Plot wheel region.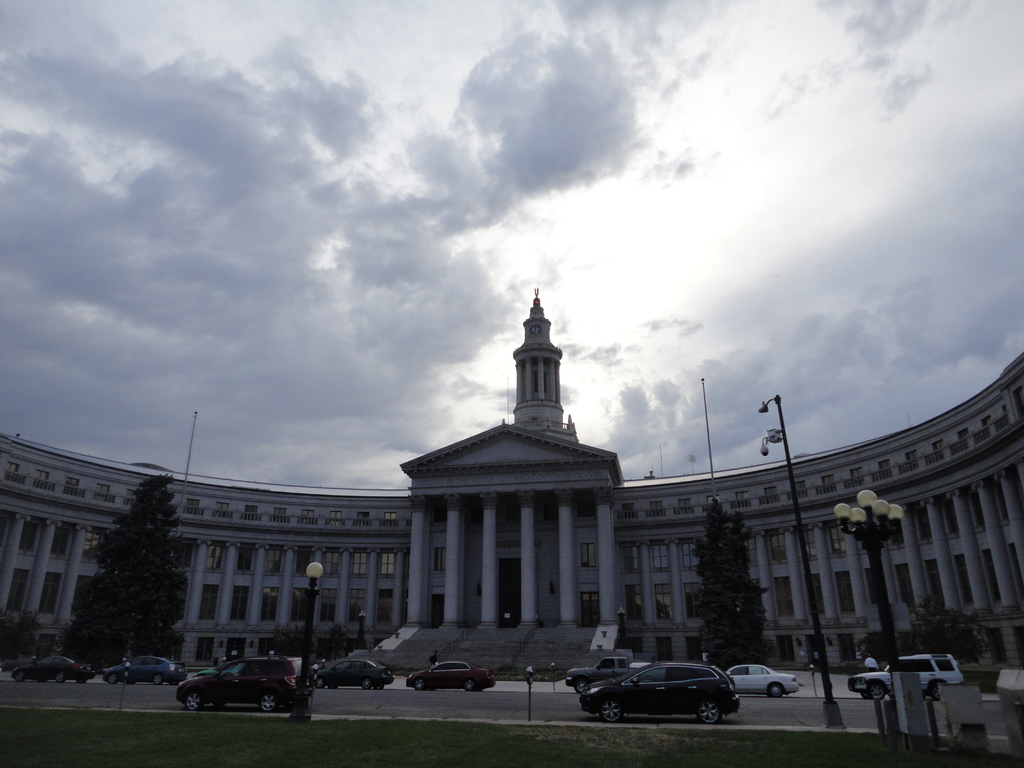
Plotted at pyautogui.locateOnScreen(109, 673, 118, 684).
